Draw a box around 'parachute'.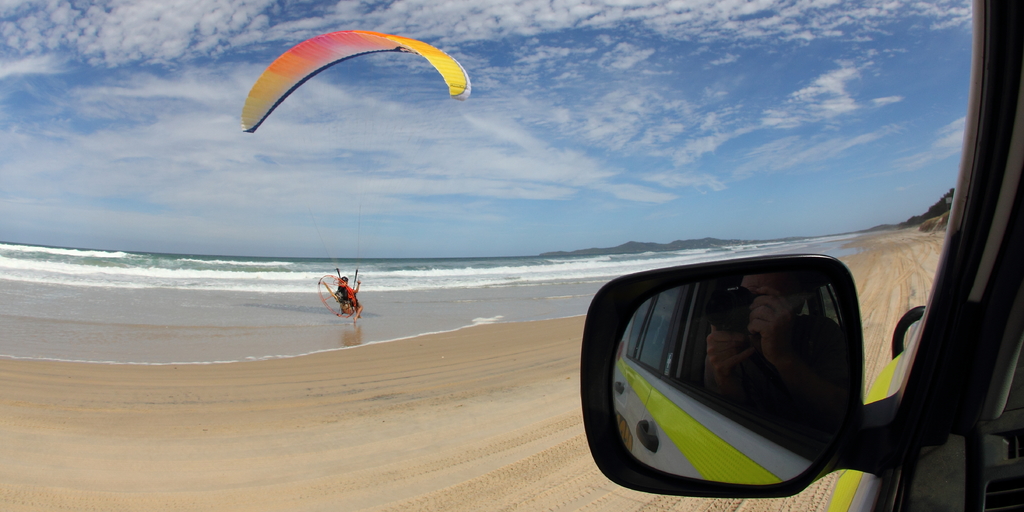
[248, 28, 467, 308].
